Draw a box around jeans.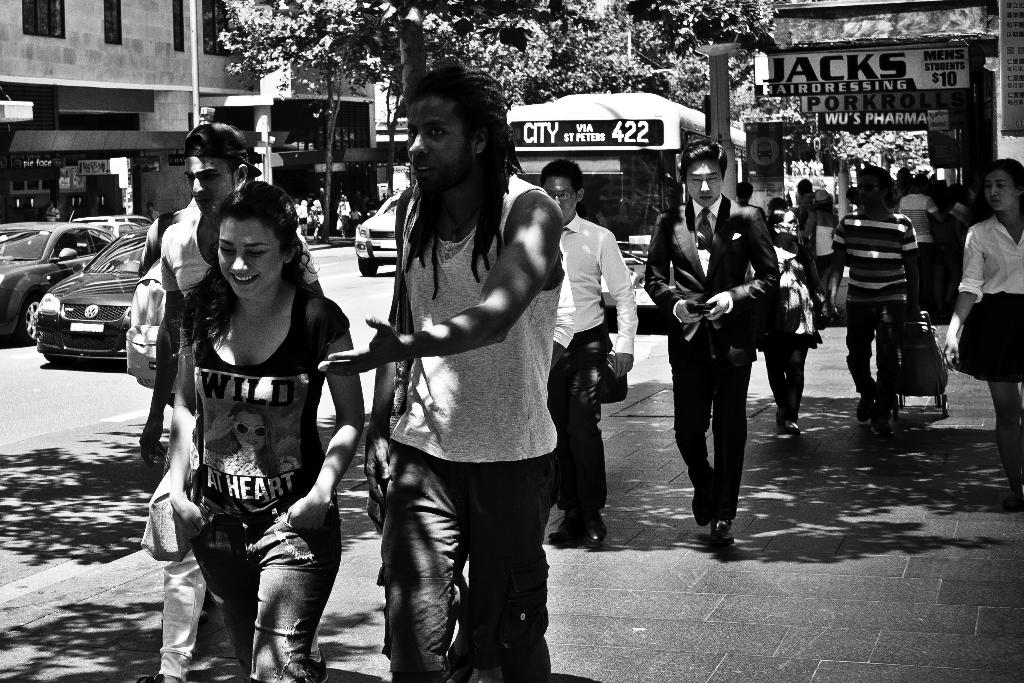
locate(192, 506, 345, 665).
